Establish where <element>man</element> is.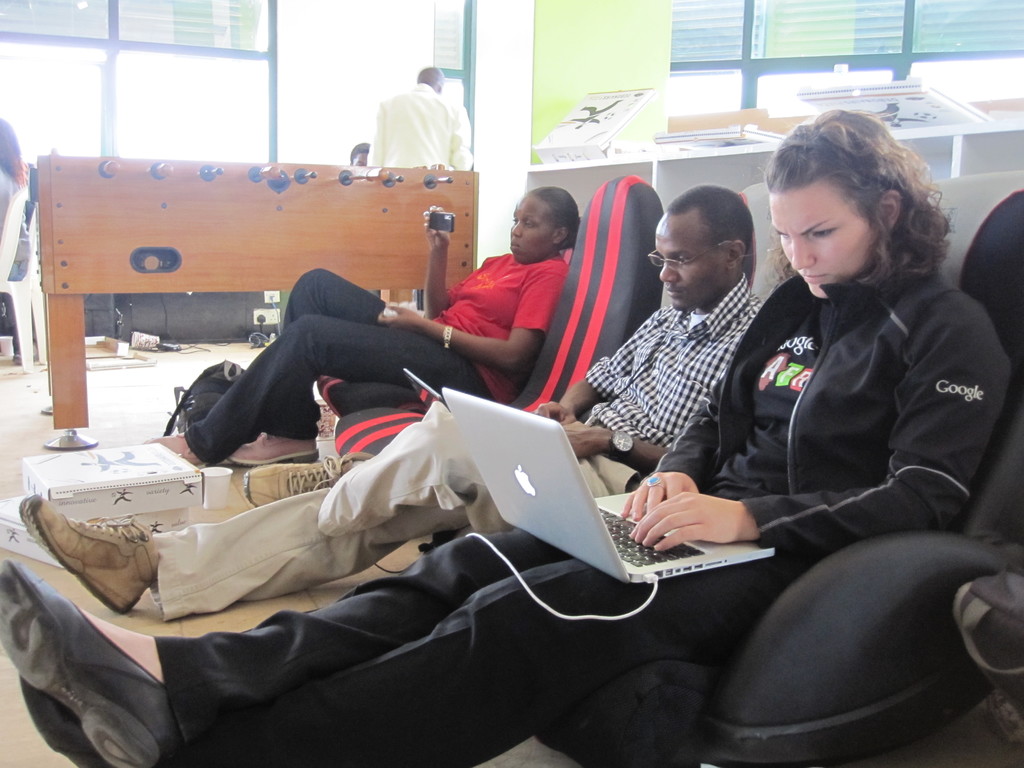
Established at <bbox>15, 182, 764, 623</bbox>.
